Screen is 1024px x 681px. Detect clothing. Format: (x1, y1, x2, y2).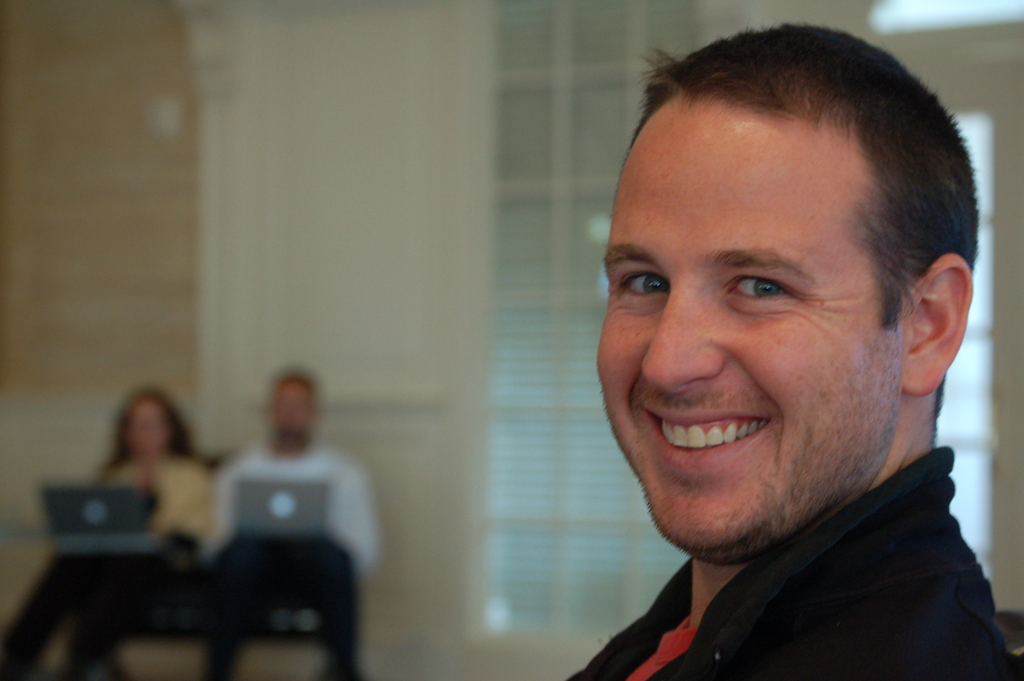
(182, 387, 388, 659).
